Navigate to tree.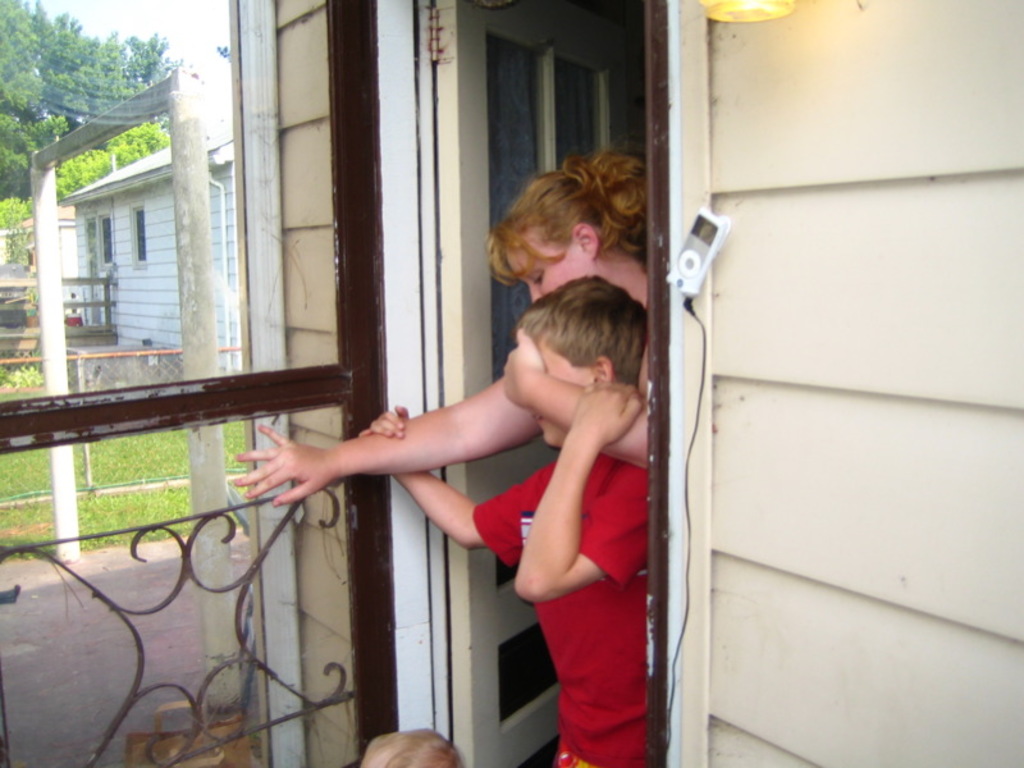
Navigation target: (x1=0, y1=1, x2=182, y2=202).
